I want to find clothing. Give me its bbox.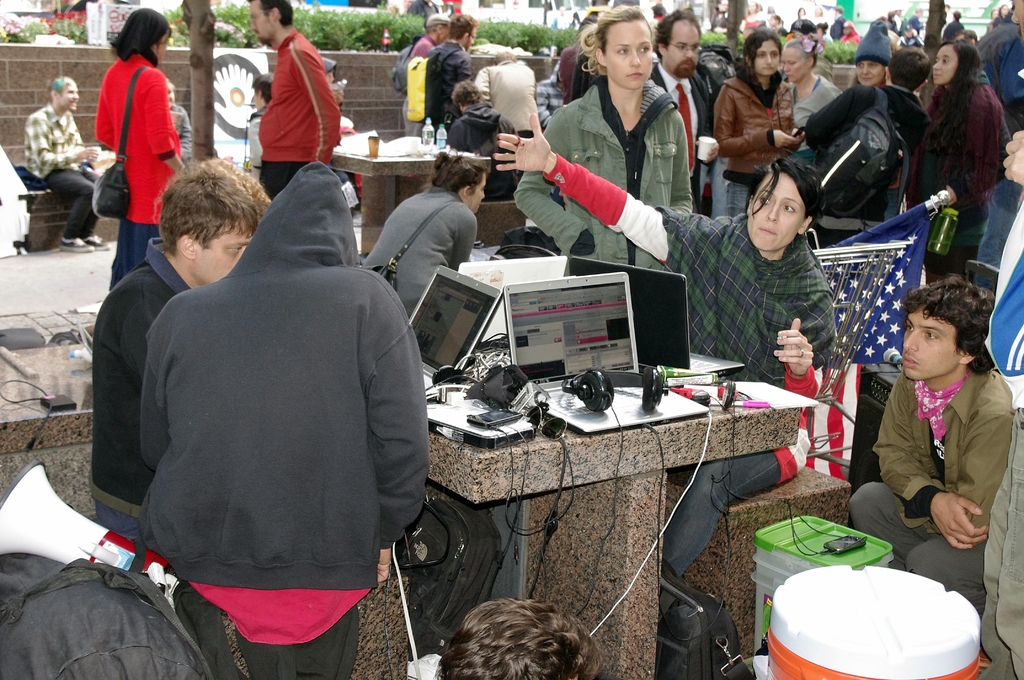
bbox=(853, 365, 1014, 613).
